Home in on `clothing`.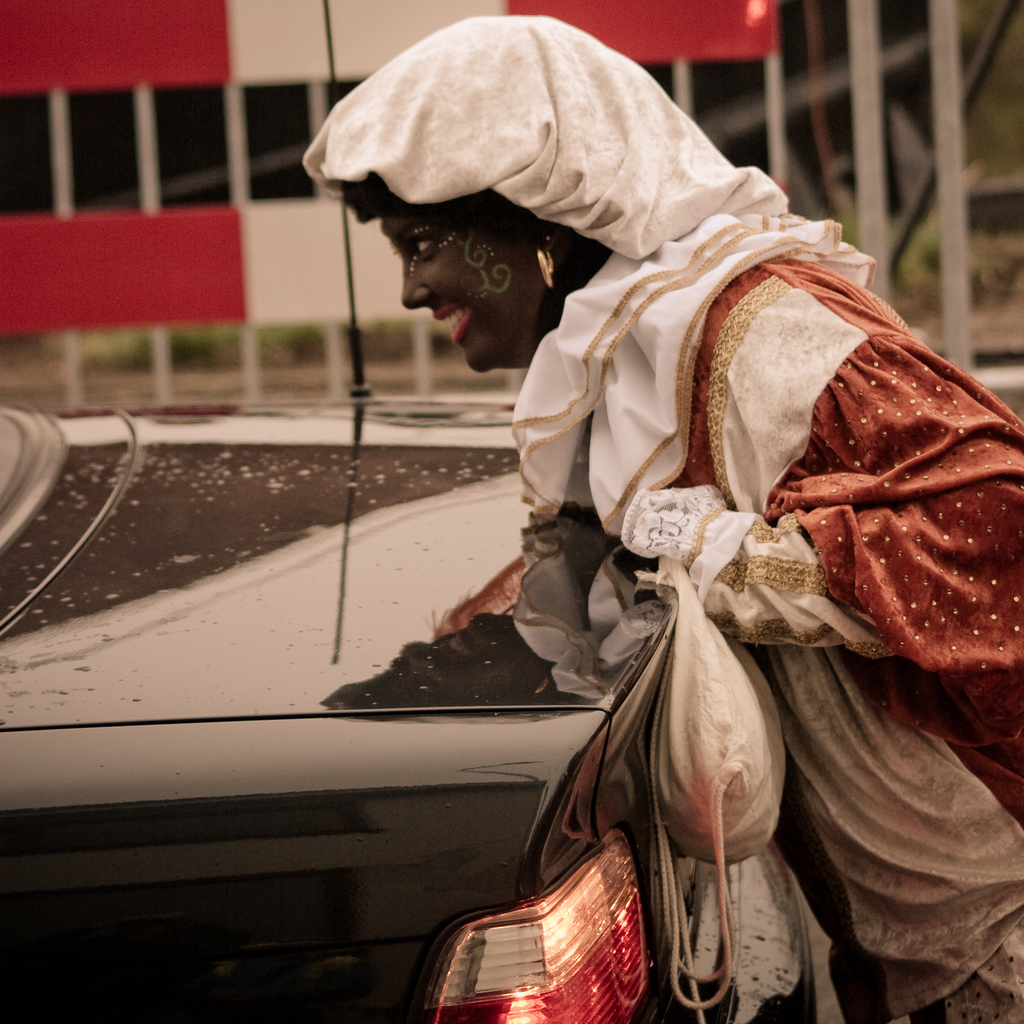
Homed in at bbox=[256, 101, 986, 964].
